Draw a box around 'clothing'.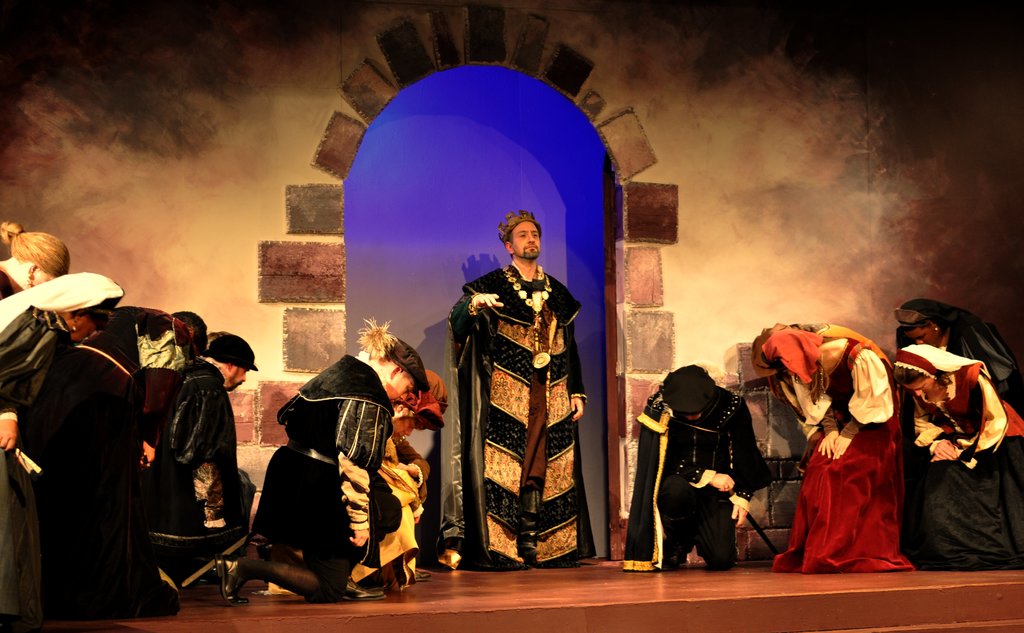
{"left": 428, "top": 267, "right": 593, "bottom": 568}.
